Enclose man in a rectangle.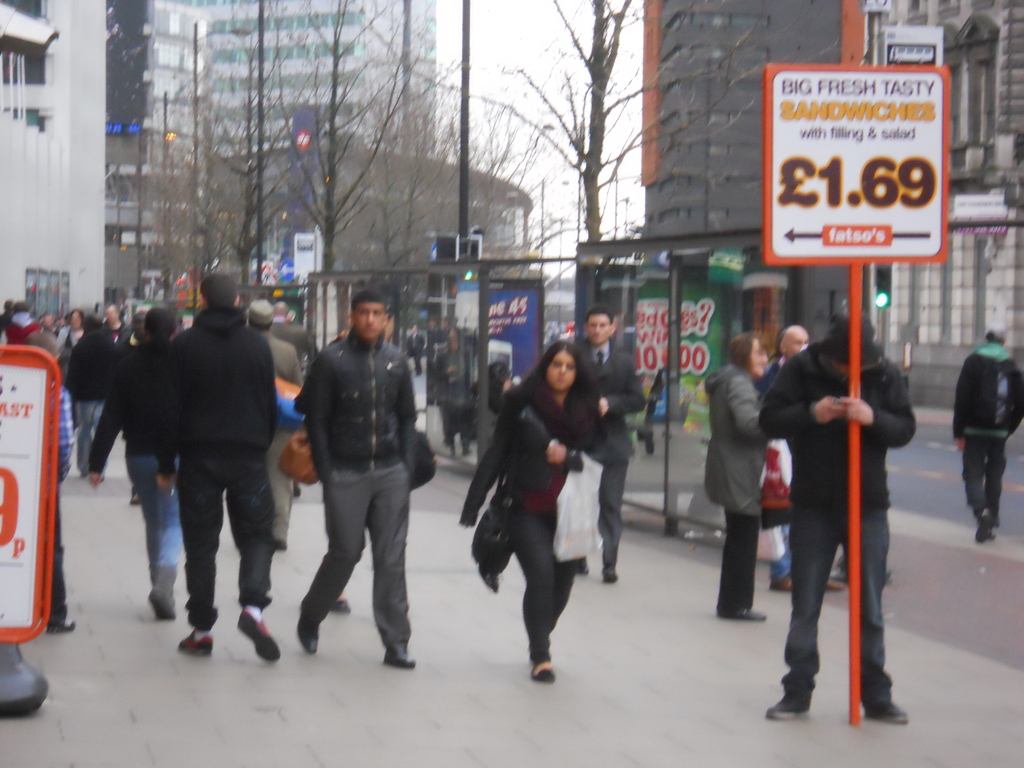
[x1=248, y1=304, x2=310, y2=545].
